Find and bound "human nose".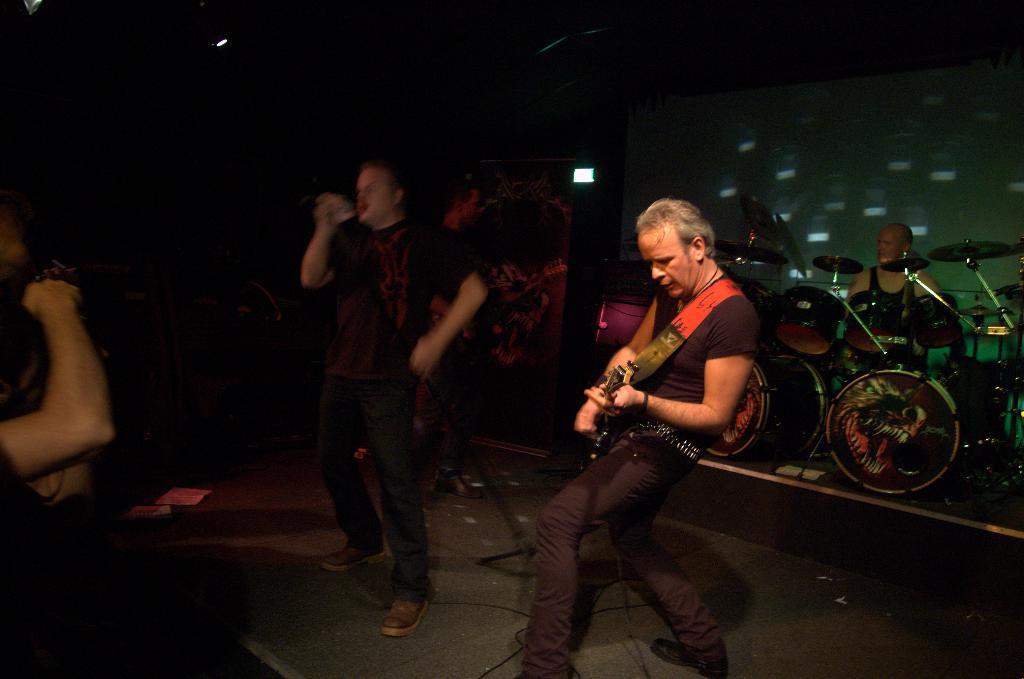
Bound: bbox=[877, 241, 885, 250].
